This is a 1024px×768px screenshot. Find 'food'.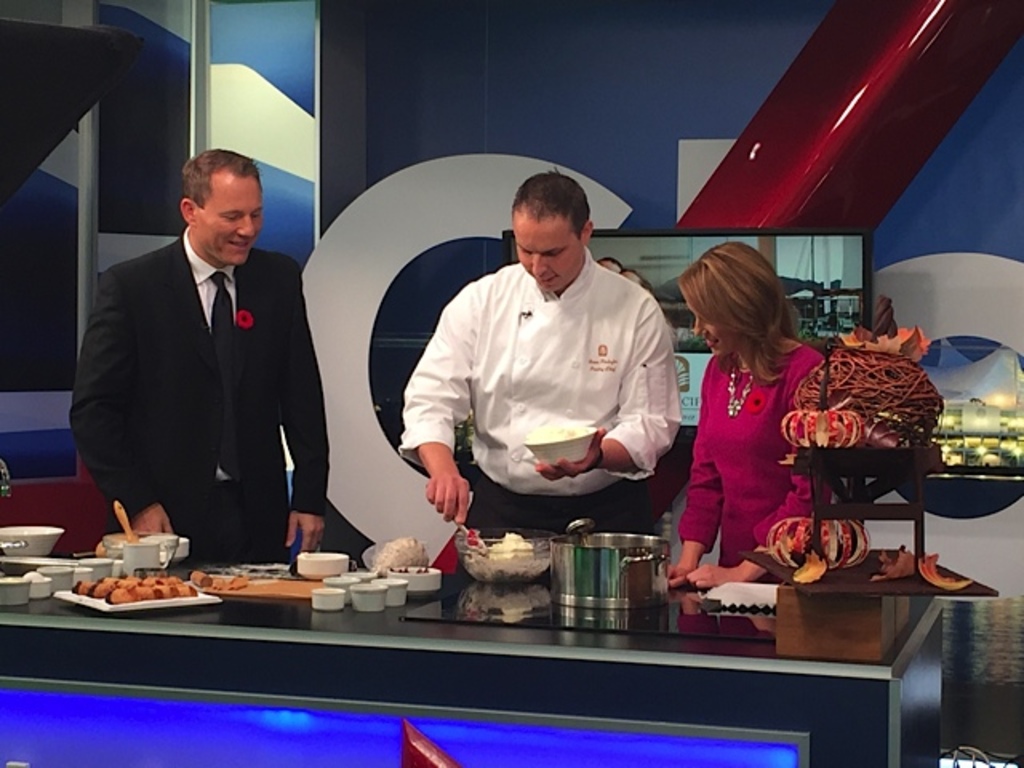
Bounding box: pyautogui.locateOnScreen(195, 571, 248, 590).
